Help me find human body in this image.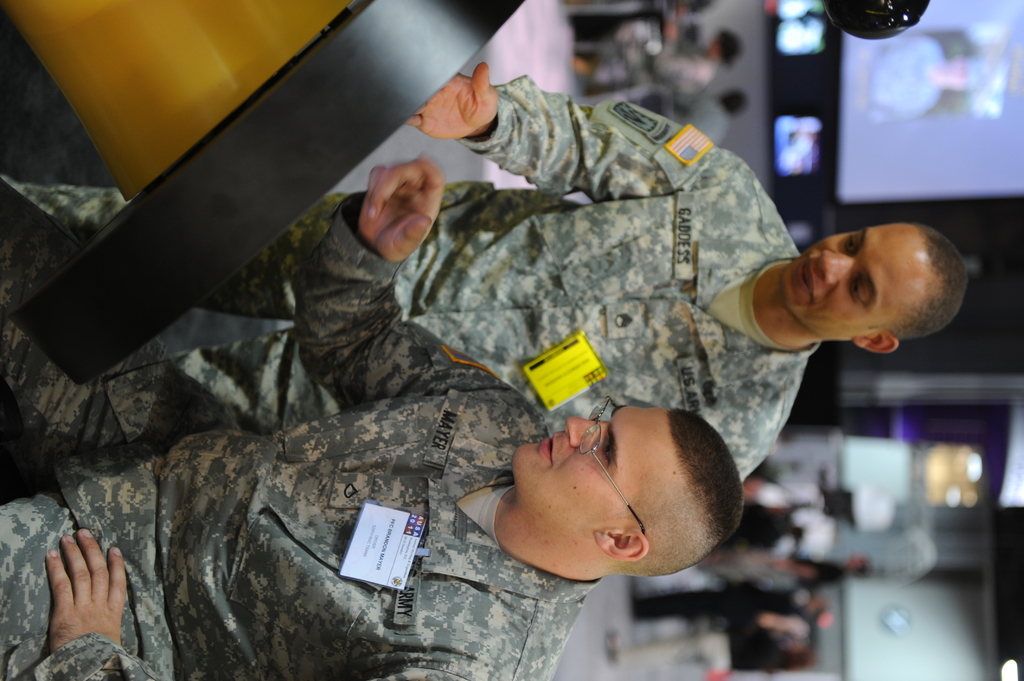
Found it: [x1=0, y1=57, x2=820, y2=487].
